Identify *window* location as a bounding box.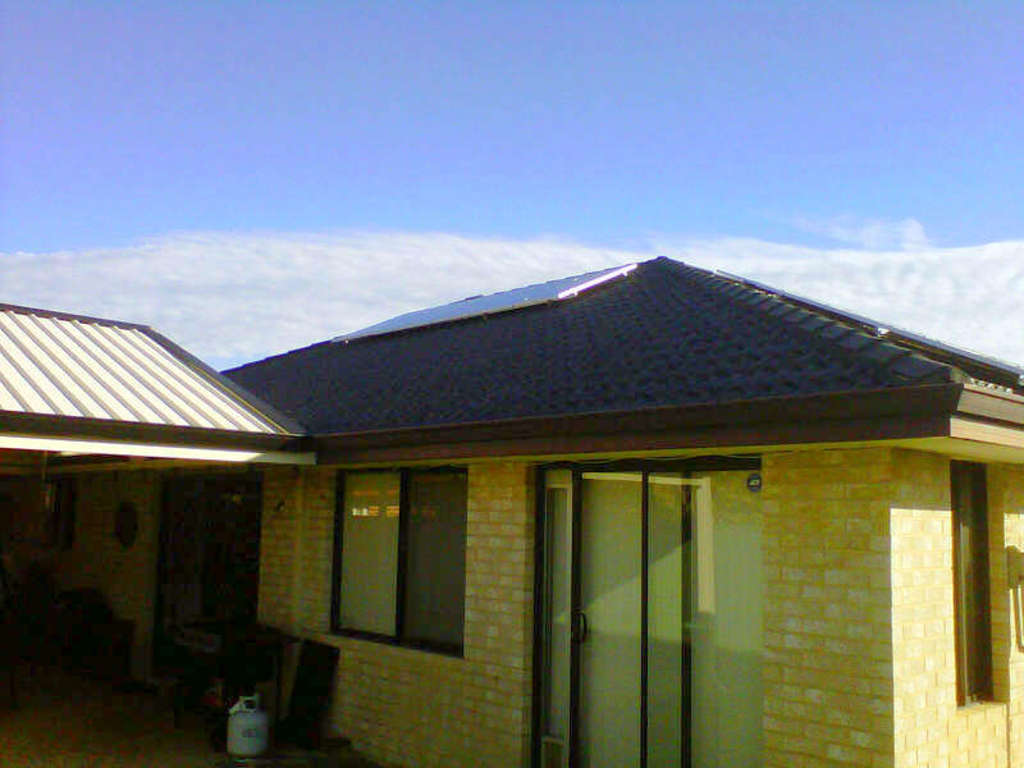
bbox=[321, 468, 468, 660].
